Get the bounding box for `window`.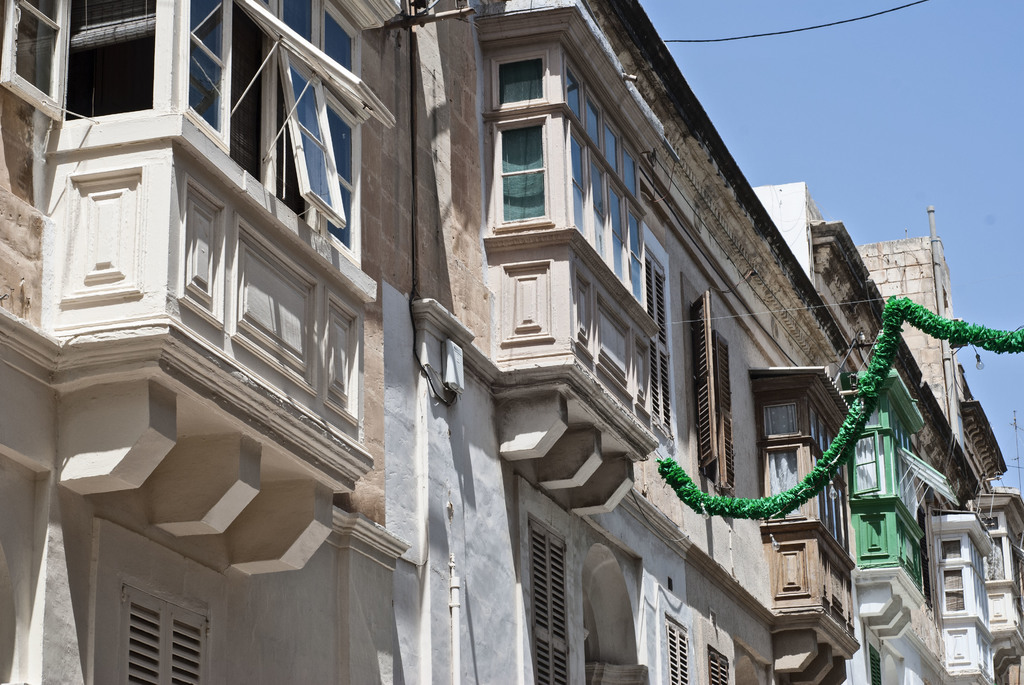
[847, 430, 920, 526].
